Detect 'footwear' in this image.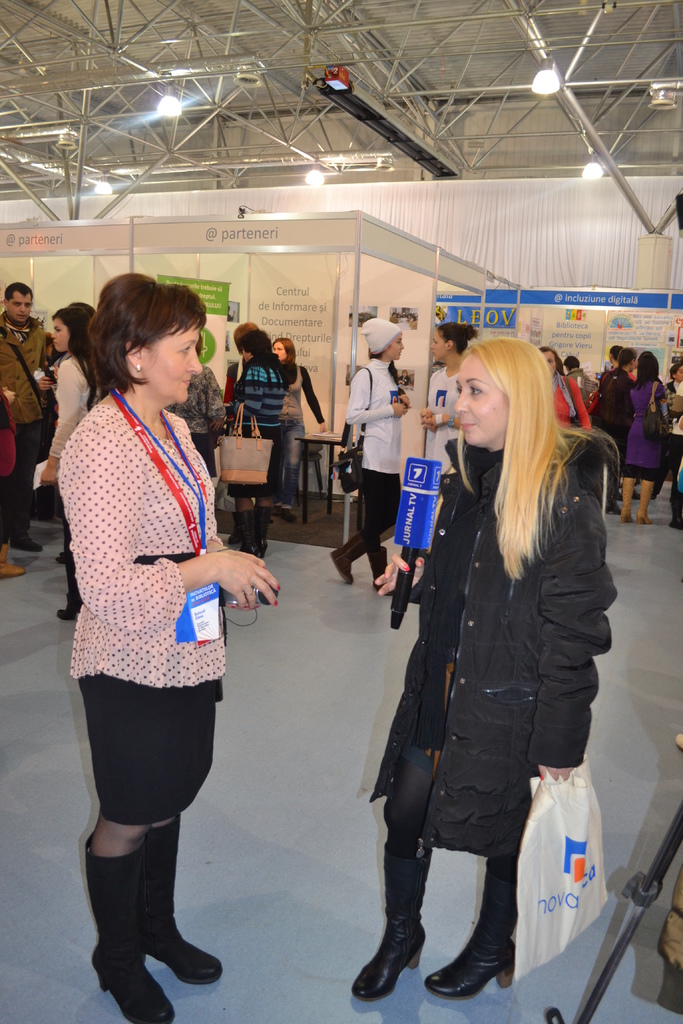
Detection: [x1=254, y1=509, x2=274, y2=561].
